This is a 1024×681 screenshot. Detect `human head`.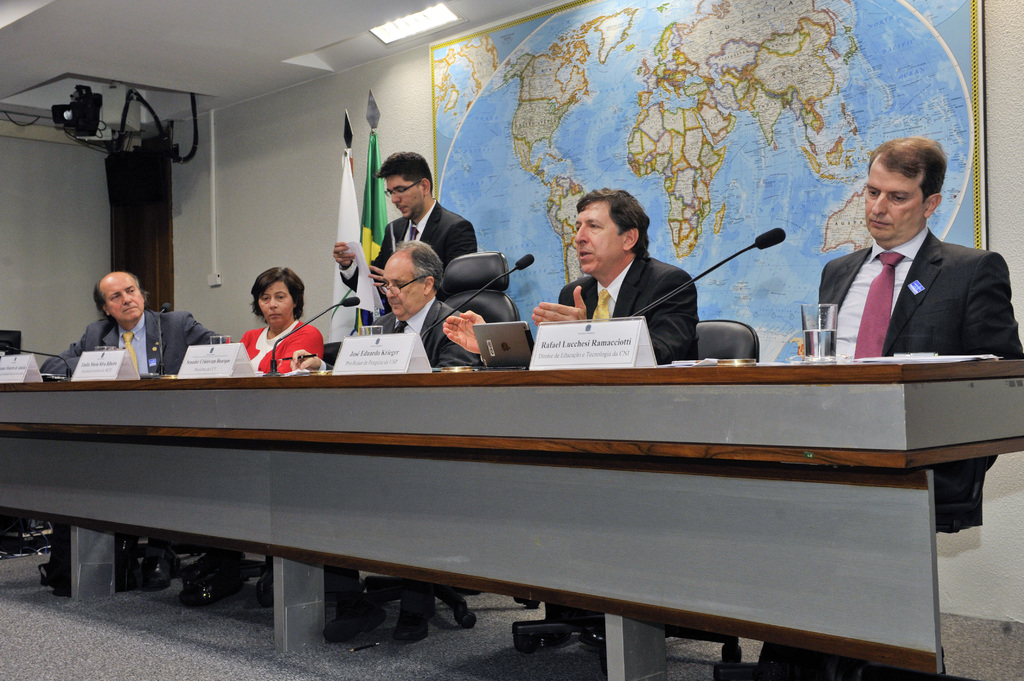
bbox=(383, 237, 444, 317).
